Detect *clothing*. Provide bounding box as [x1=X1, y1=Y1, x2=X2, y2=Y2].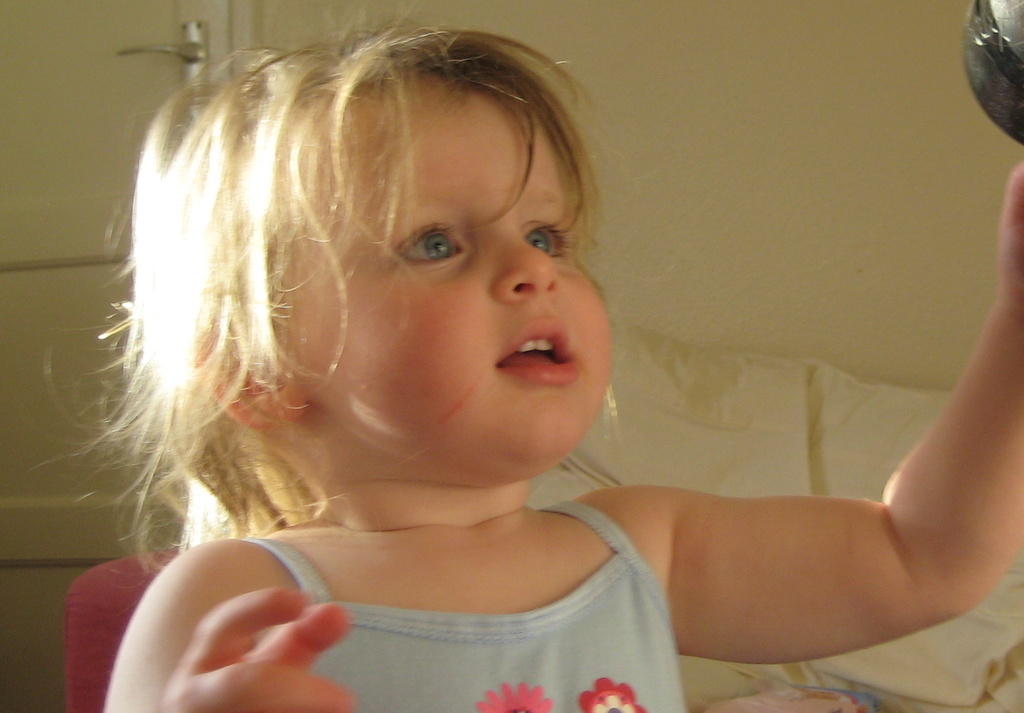
[x1=240, y1=486, x2=709, y2=712].
